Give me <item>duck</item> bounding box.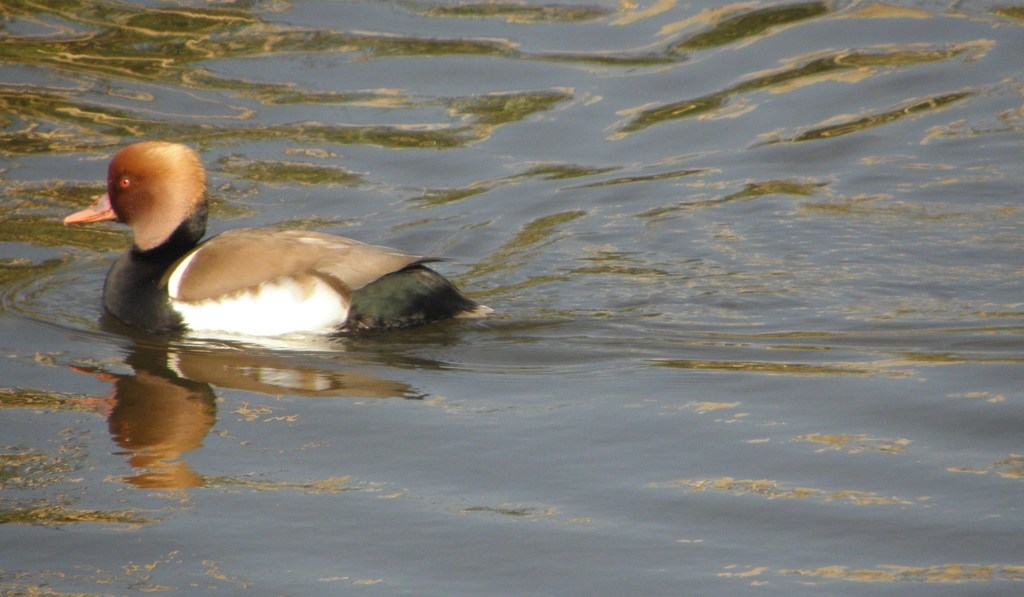
<region>68, 138, 492, 347</region>.
